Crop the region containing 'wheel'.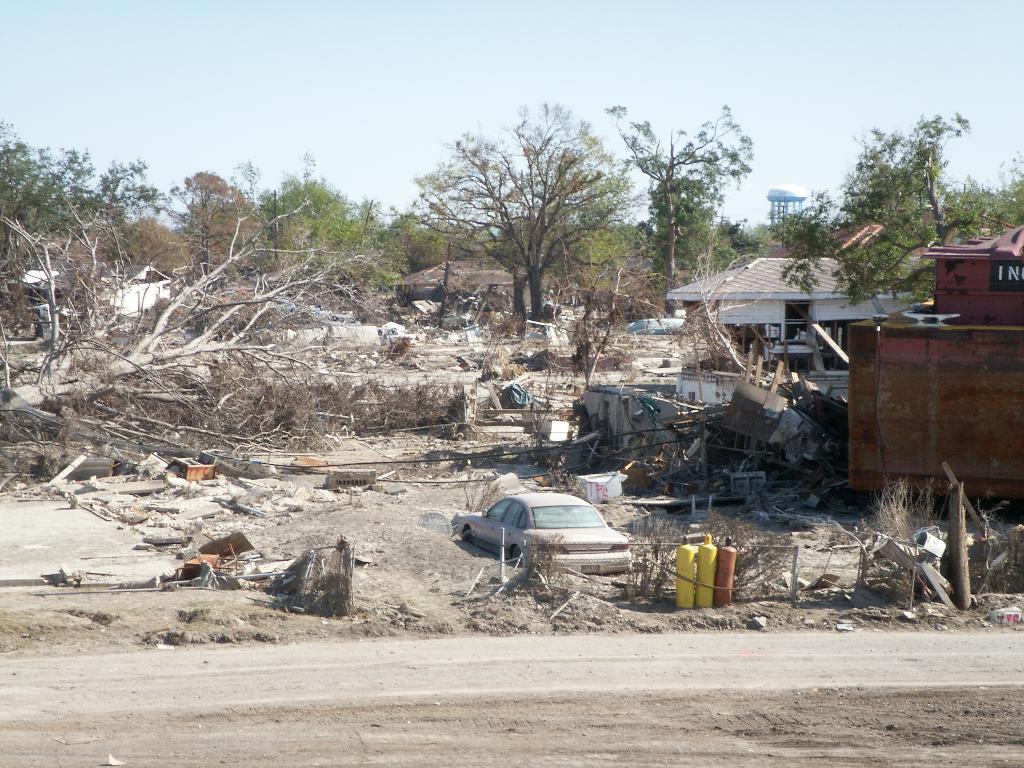
Crop region: (512, 543, 528, 568).
